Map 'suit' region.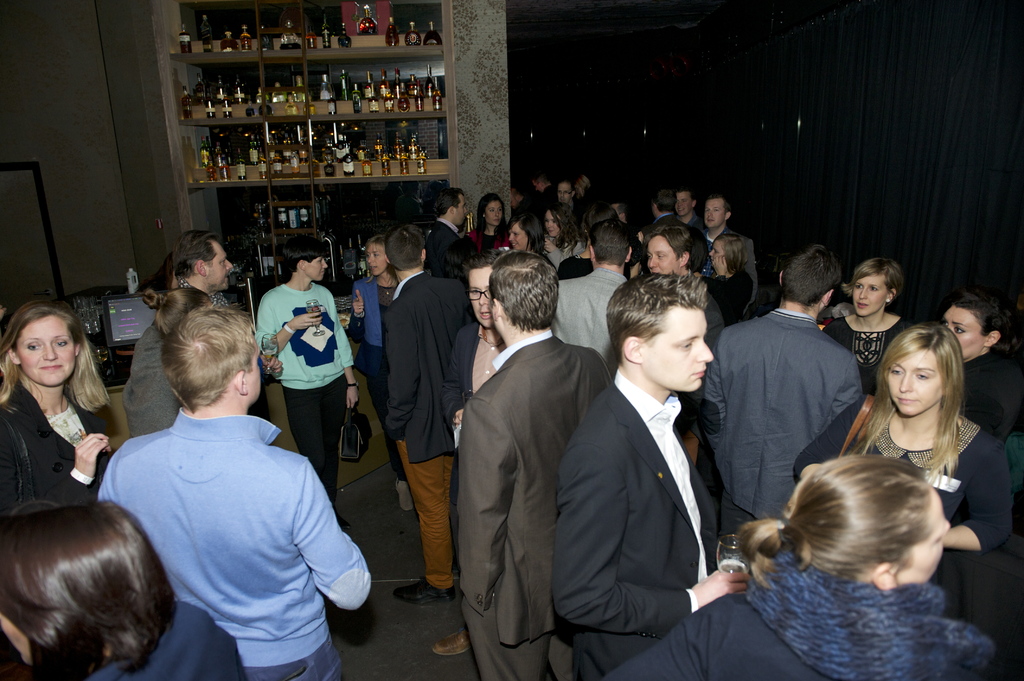
Mapped to 698 305 868 534.
